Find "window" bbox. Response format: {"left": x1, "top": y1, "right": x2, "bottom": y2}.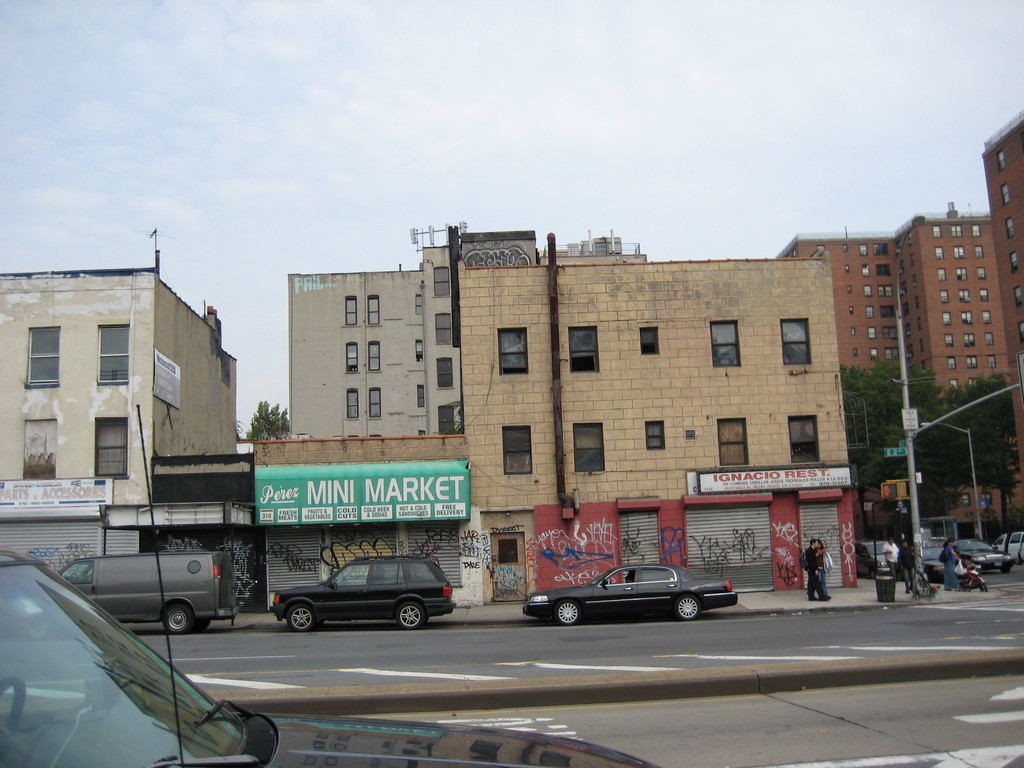
{"left": 779, "top": 318, "right": 811, "bottom": 367}.
